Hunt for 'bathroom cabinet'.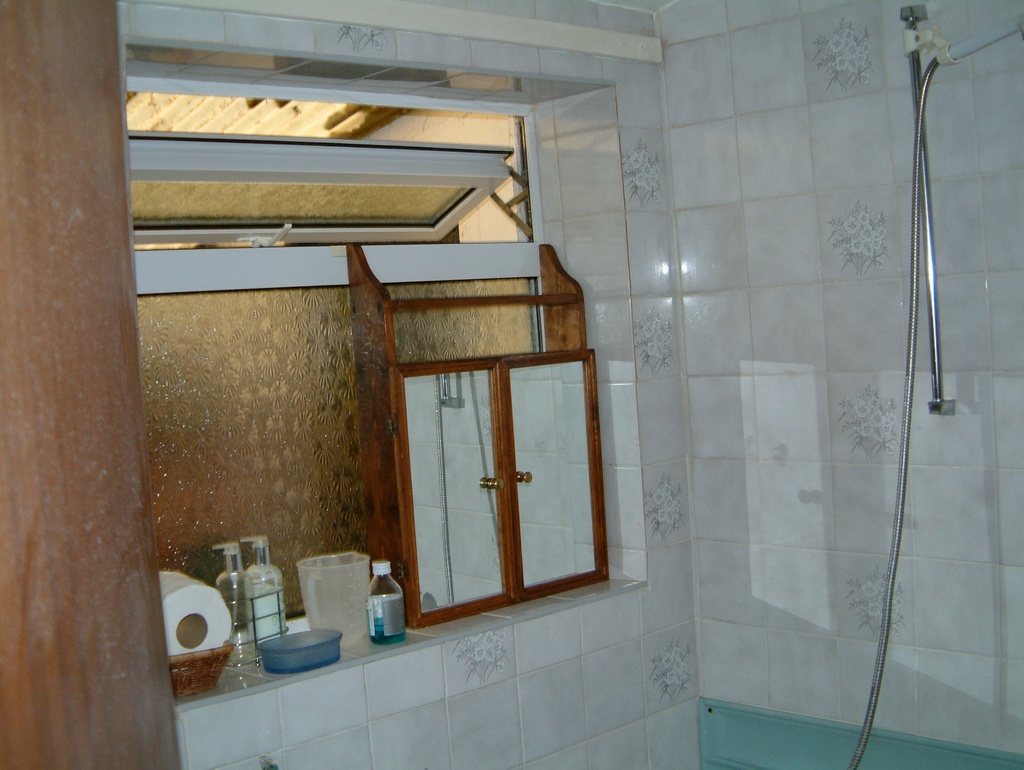
Hunted down at region(344, 240, 624, 632).
